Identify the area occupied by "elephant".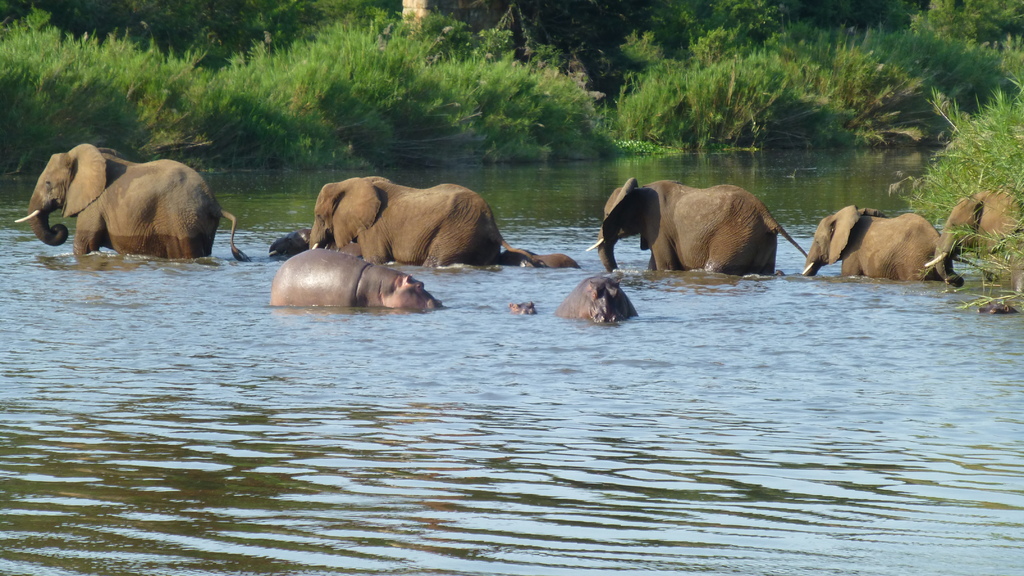
Area: <region>793, 203, 959, 284</region>.
